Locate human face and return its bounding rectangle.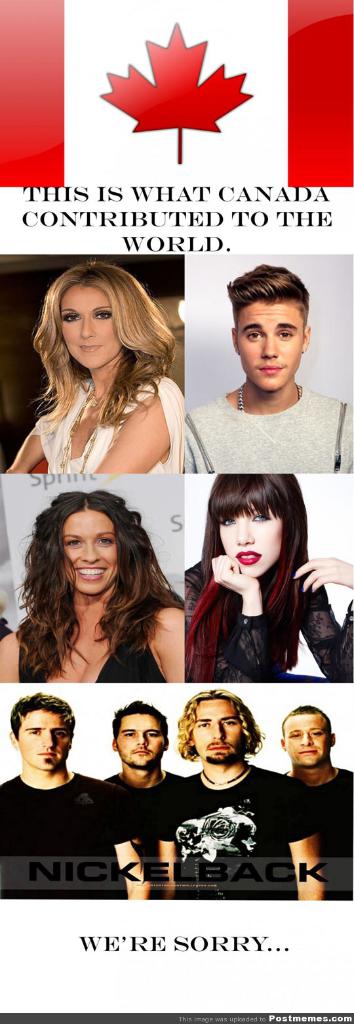
121, 712, 165, 769.
